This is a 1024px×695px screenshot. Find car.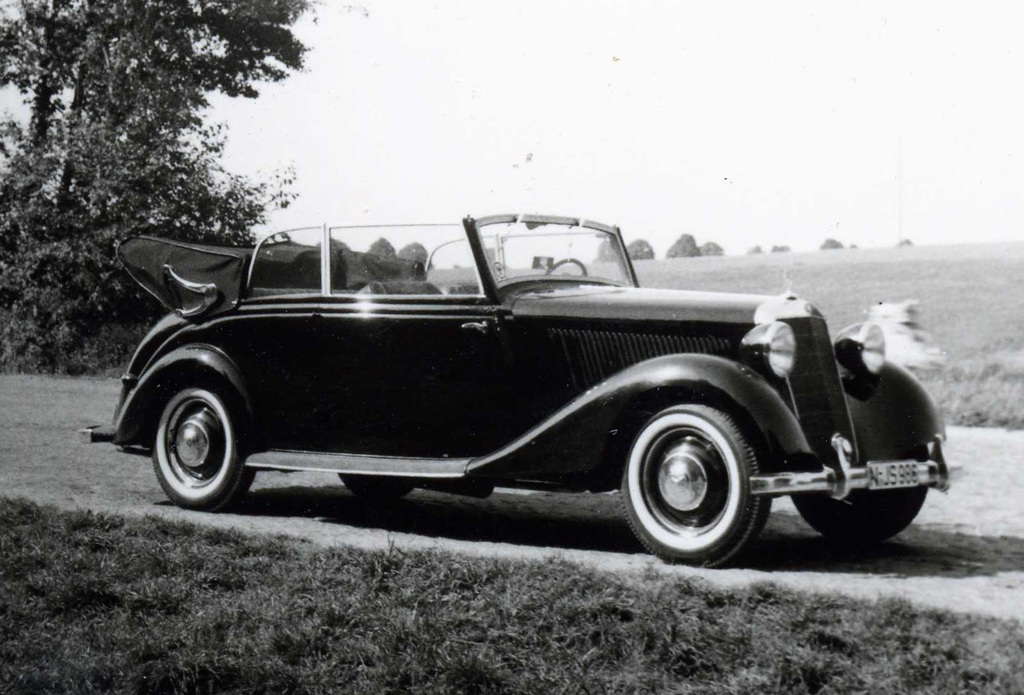
Bounding box: <box>77,210,954,573</box>.
